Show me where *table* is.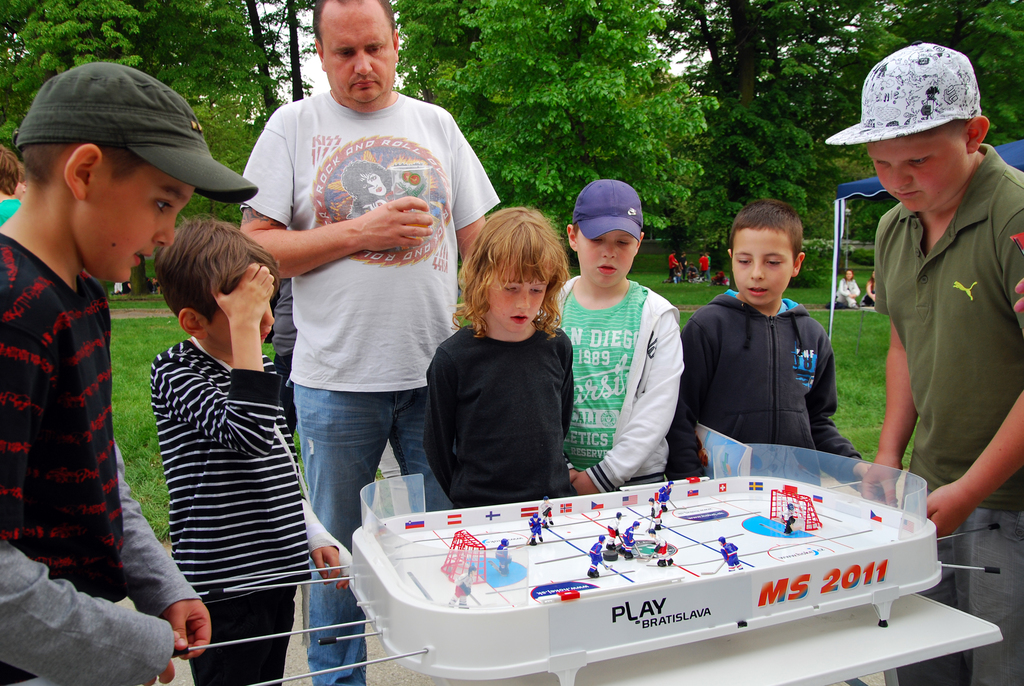
*table* is at [96,395,962,671].
